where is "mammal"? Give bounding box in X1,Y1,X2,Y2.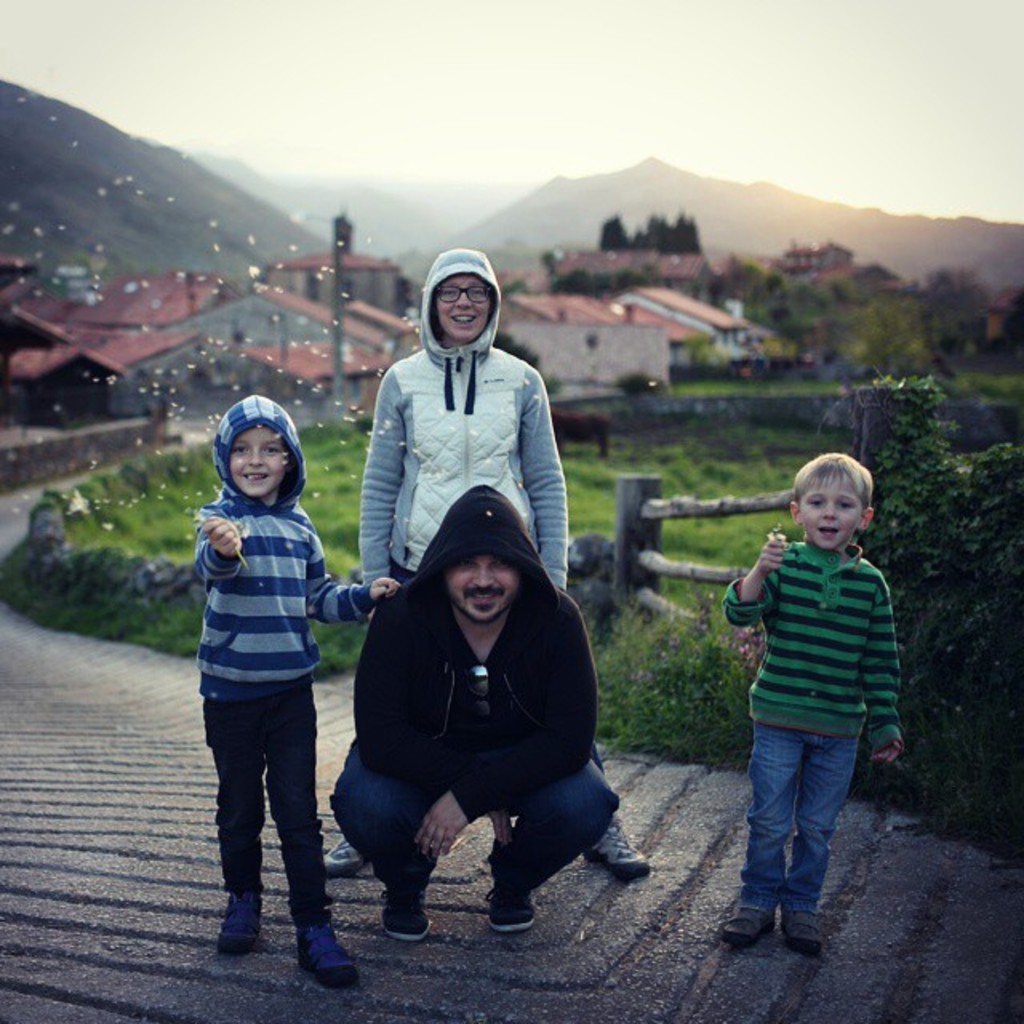
326,250,651,877.
